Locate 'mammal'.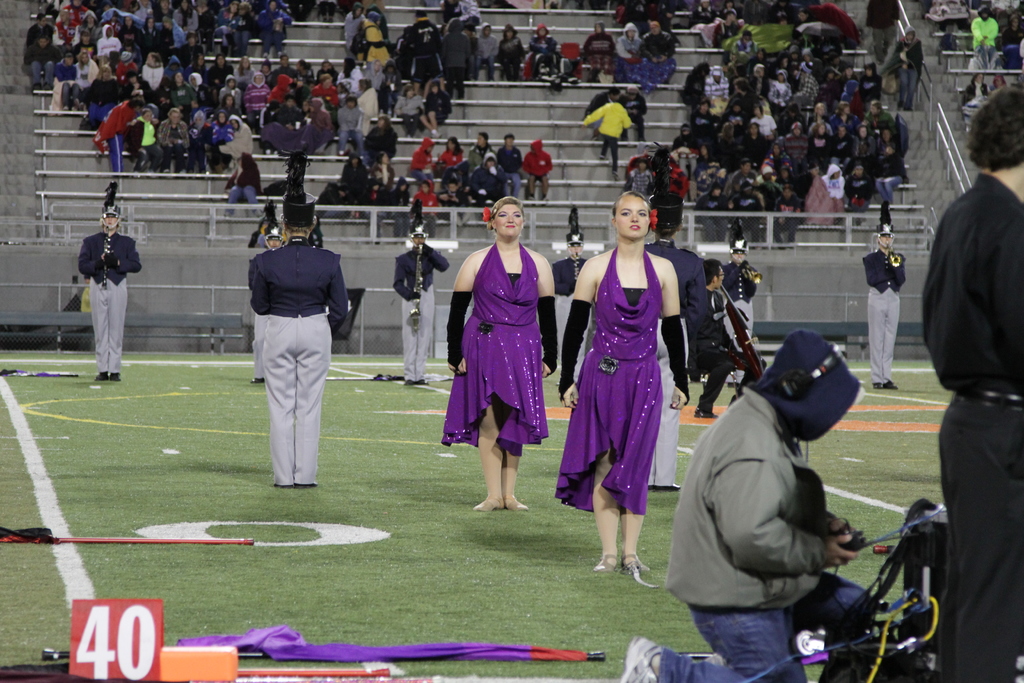
Bounding box: bbox=(88, 64, 120, 99).
